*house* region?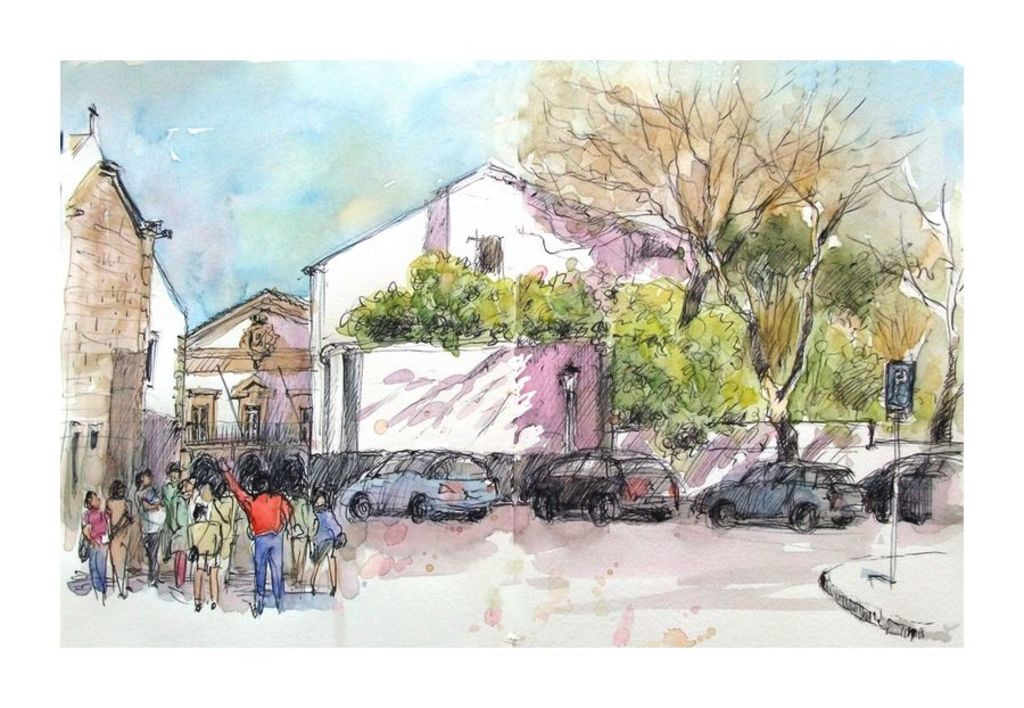
38, 104, 190, 552
